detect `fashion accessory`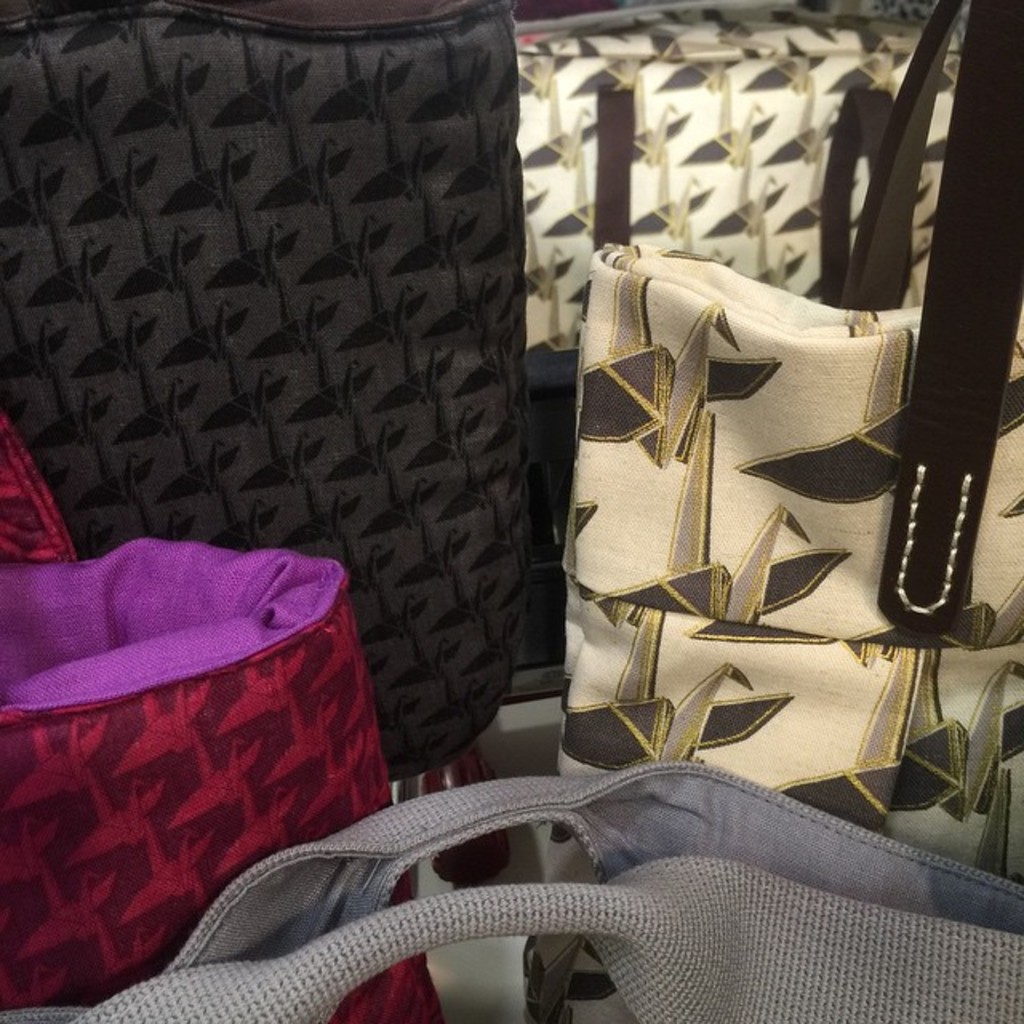
bbox(0, 758, 1022, 1022)
